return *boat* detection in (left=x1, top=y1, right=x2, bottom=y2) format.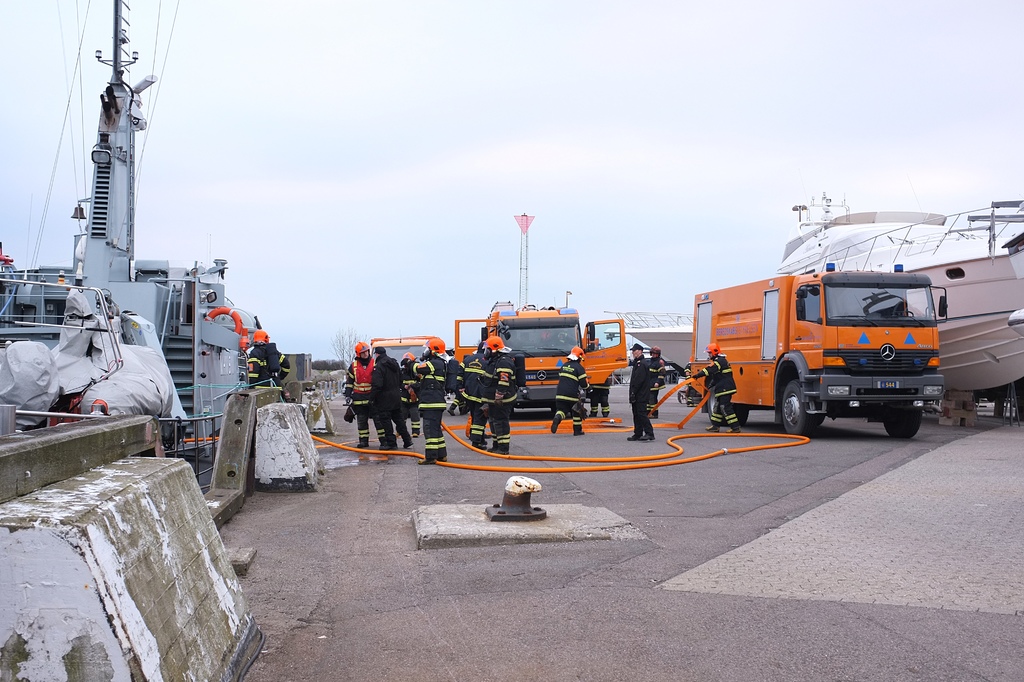
(left=788, top=202, right=1023, bottom=418).
